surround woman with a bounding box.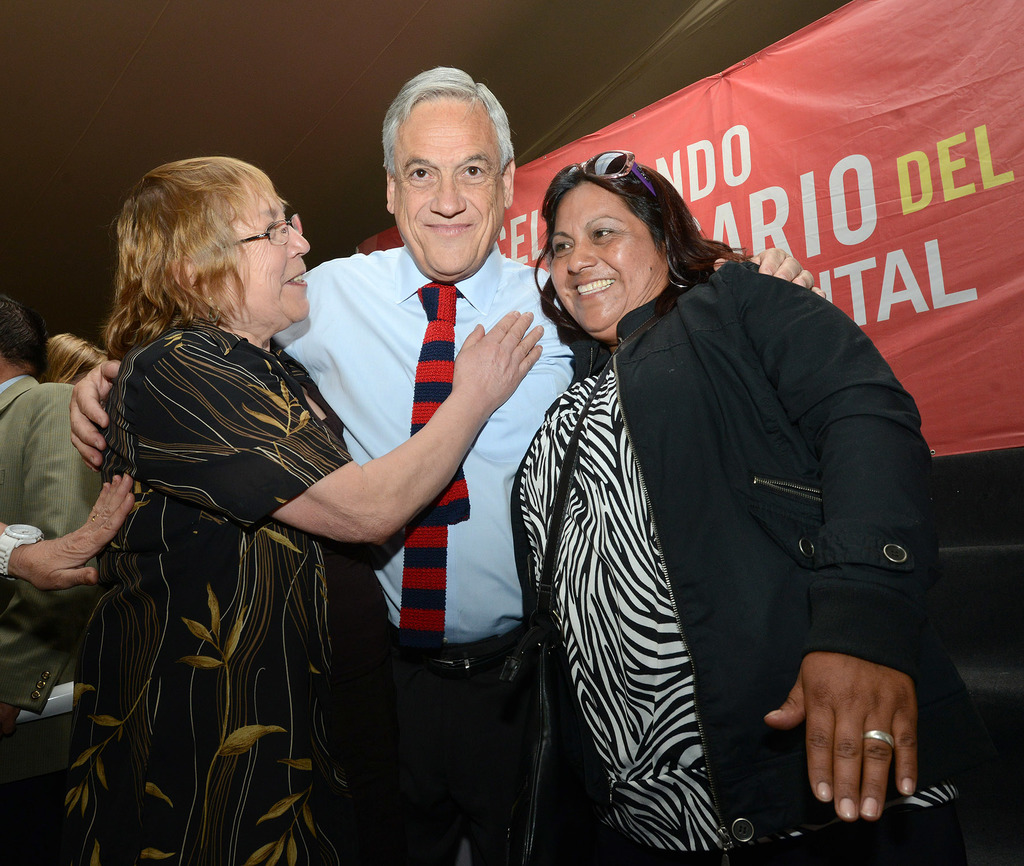
508,149,1023,865.
